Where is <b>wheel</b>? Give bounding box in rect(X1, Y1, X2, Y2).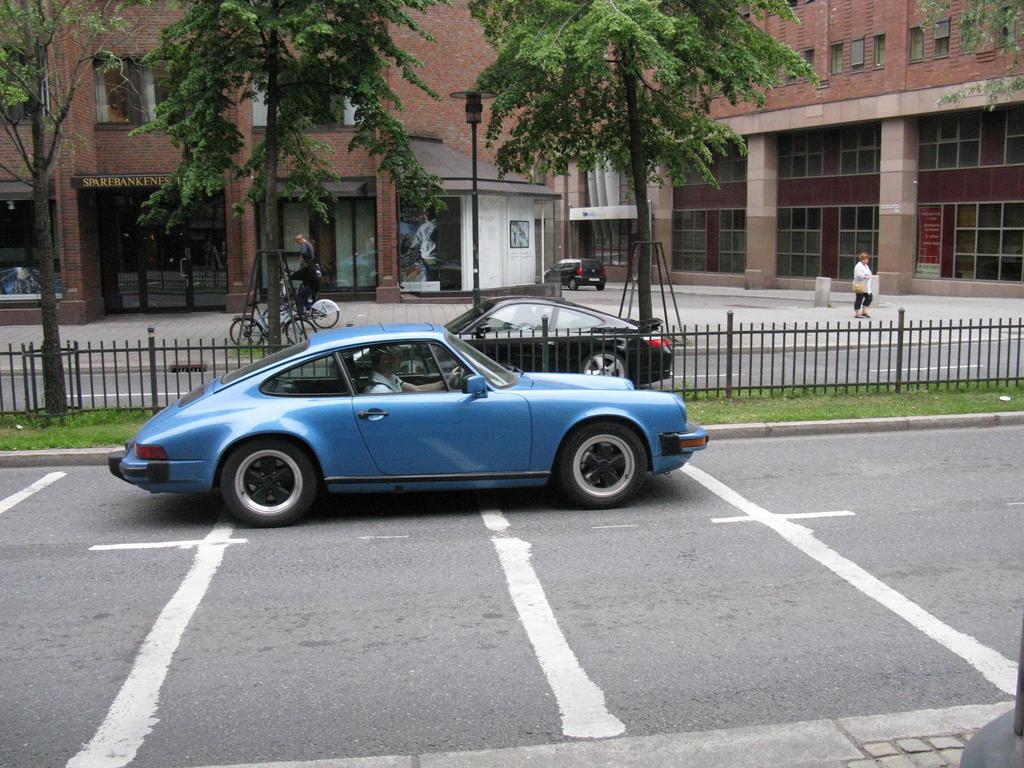
rect(546, 415, 653, 512).
